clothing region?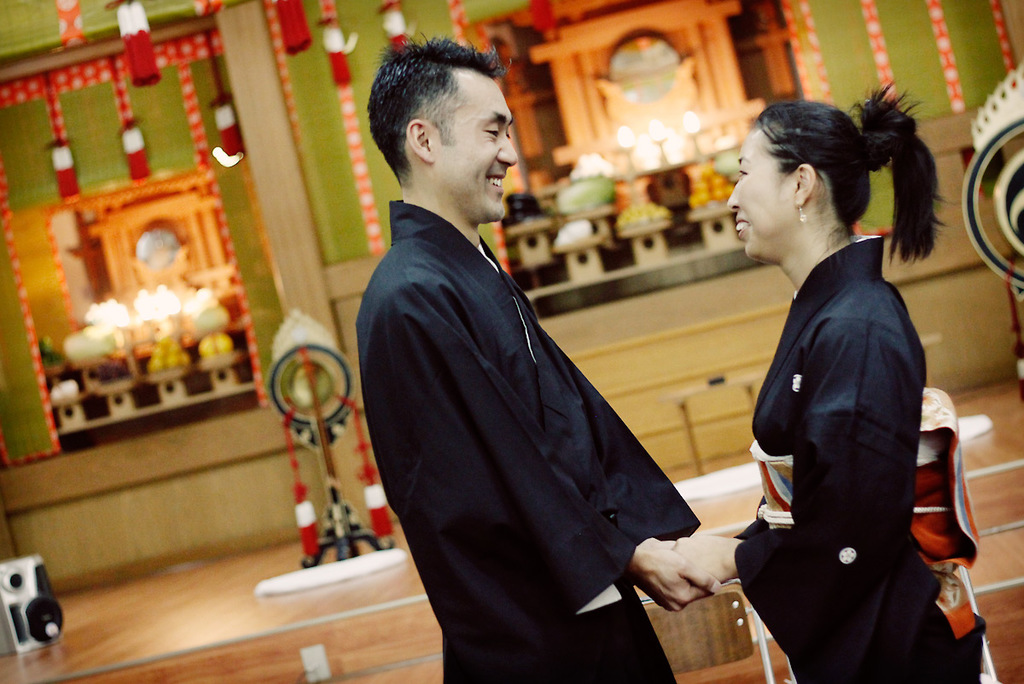
350 193 700 682
